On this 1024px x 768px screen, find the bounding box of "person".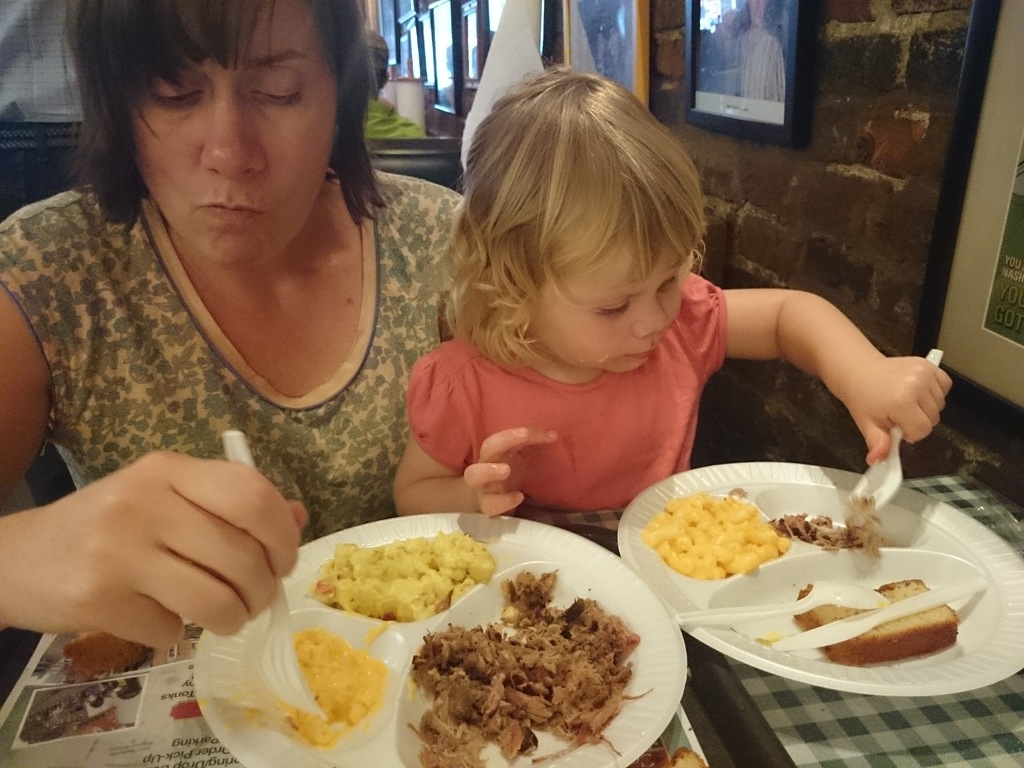
Bounding box: [x1=360, y1=26, x2=424, y2=138].
